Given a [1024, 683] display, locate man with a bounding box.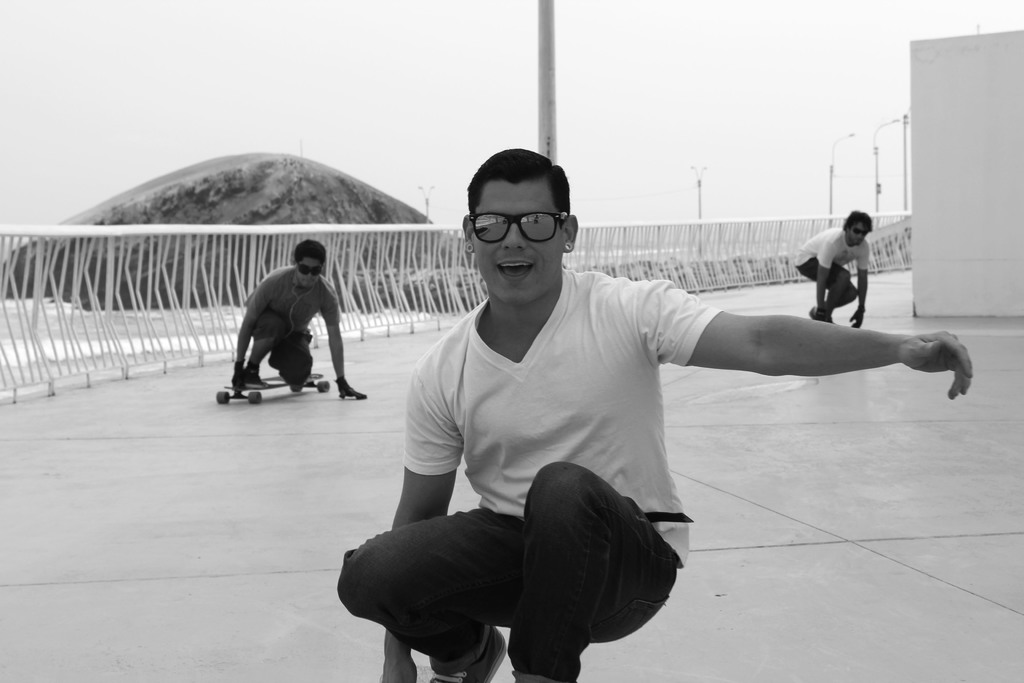
Located: (337,145,975,682).
